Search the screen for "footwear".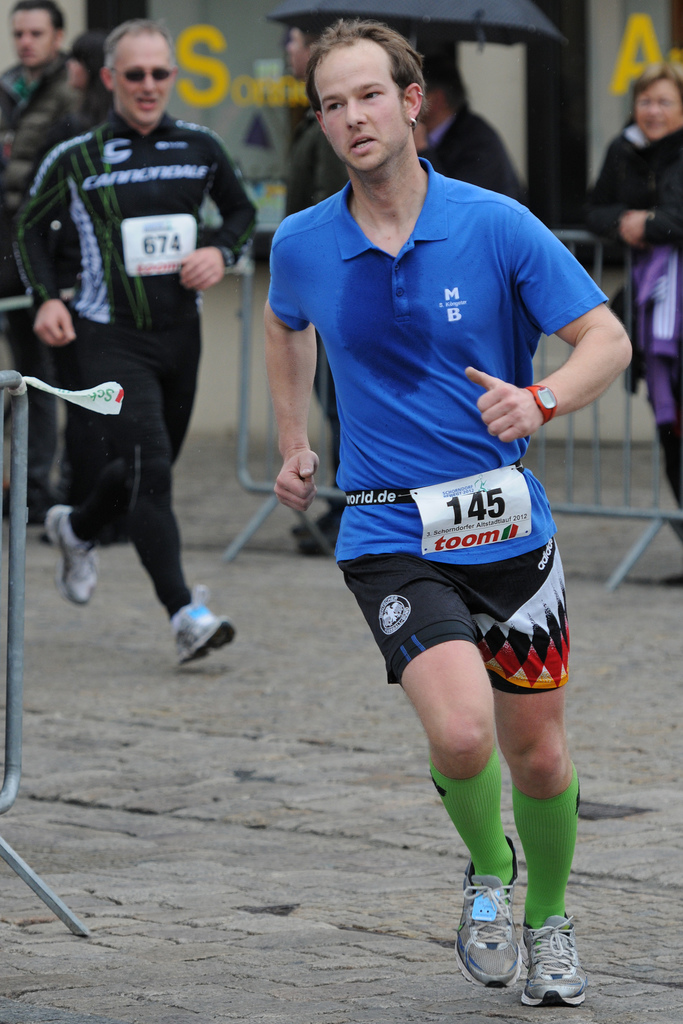
Found at <box>166,584,234,662</box>.
